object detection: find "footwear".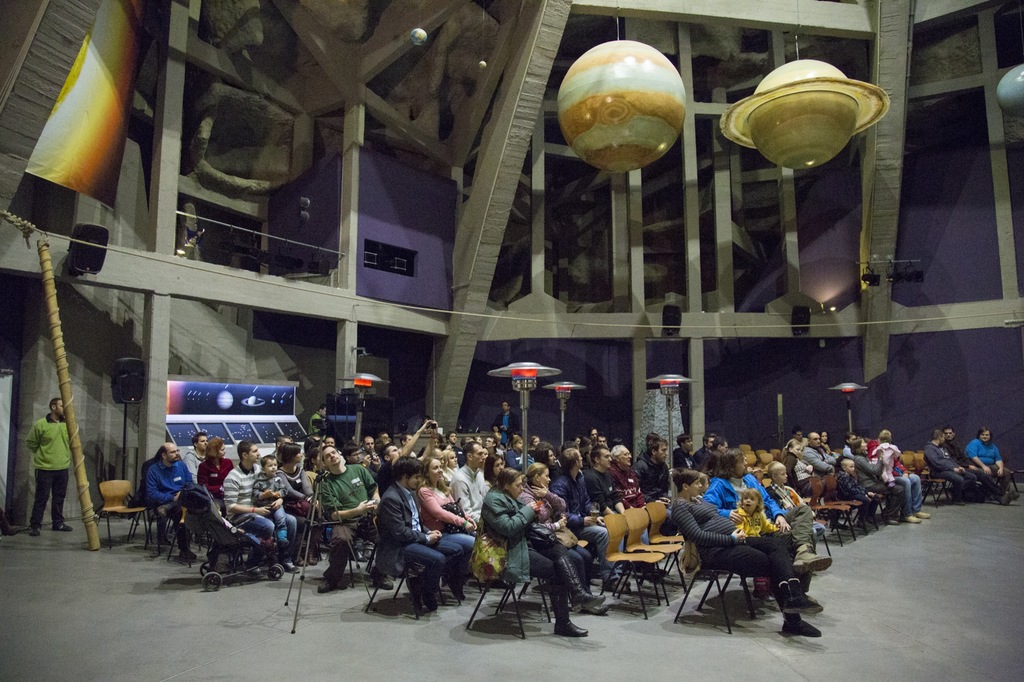
crop(996, 488, 1022, 507).
